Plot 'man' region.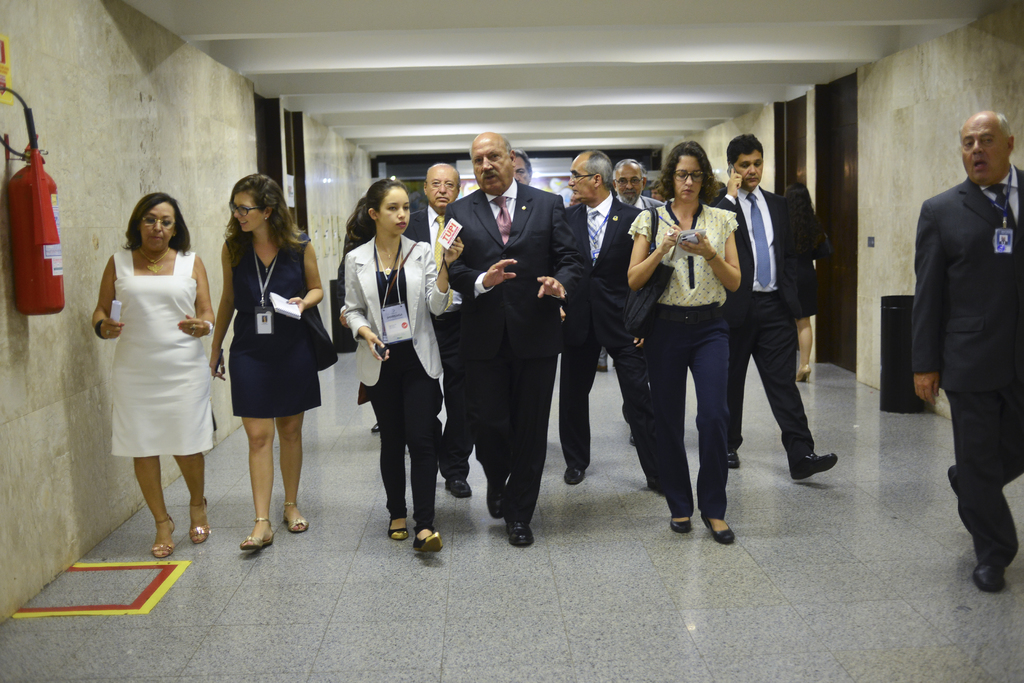
Plotted at l=915, t=111, r=1023, b=604.
